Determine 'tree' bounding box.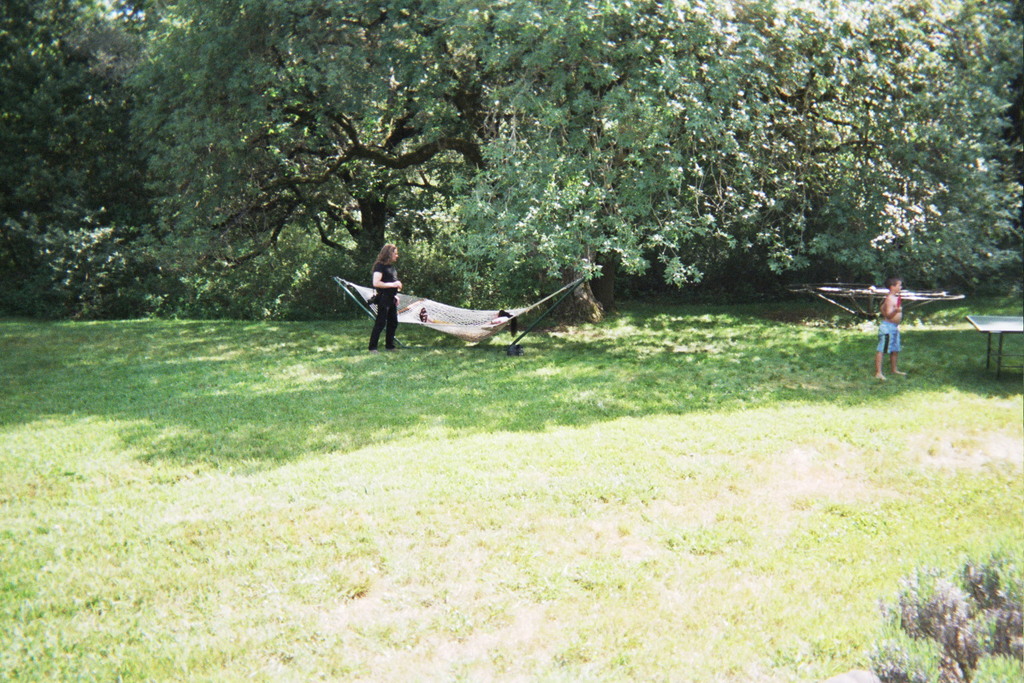
Determined: detection(857, 0, 1023, 286).
